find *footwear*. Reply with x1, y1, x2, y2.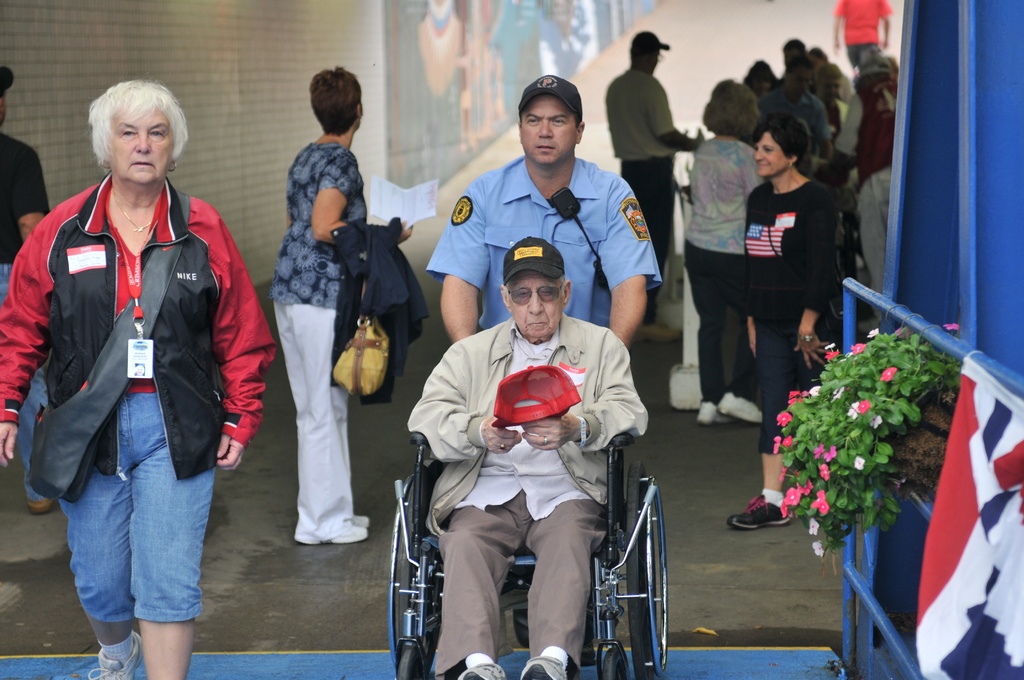
88, 630, 144, 679.
